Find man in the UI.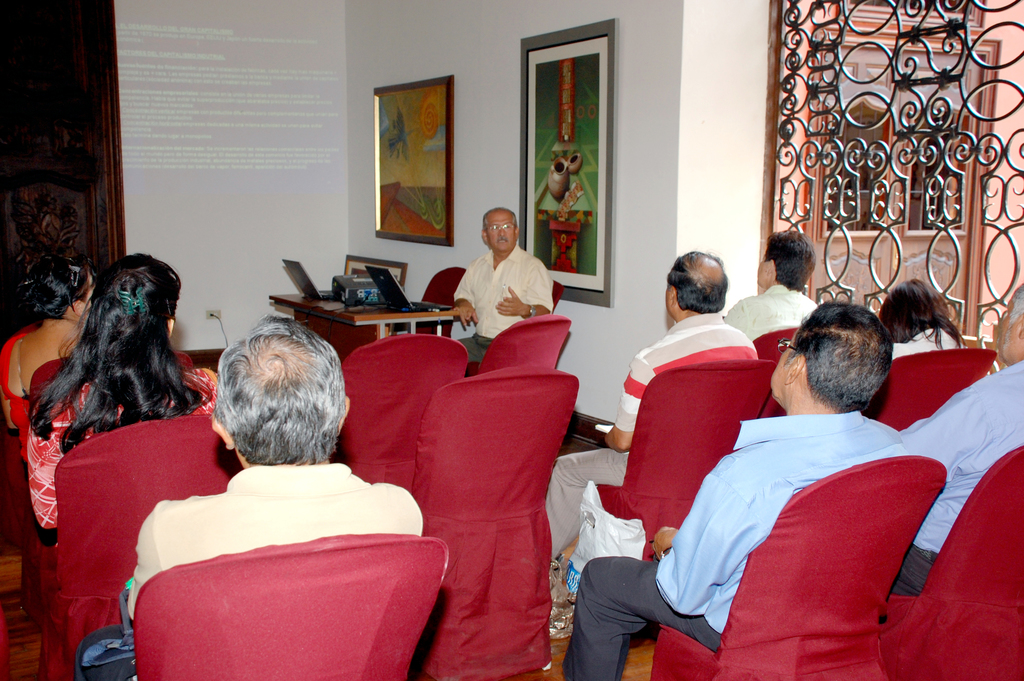
UI element at [x1=896, y1=282, x2=1023, y2=595].
